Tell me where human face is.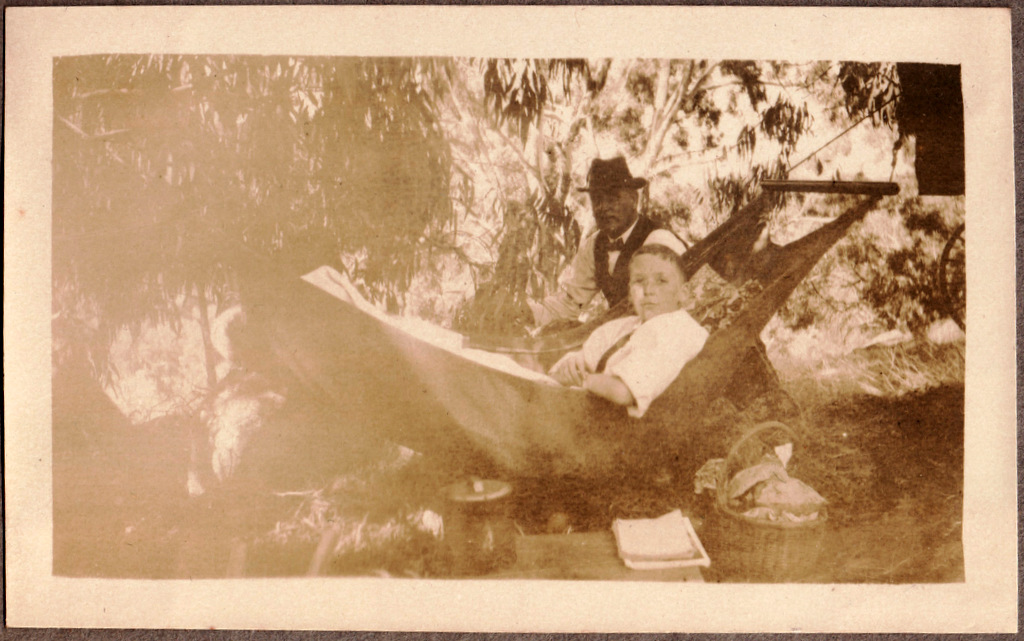
human face is at select_region(590, 187, 635, 235).
